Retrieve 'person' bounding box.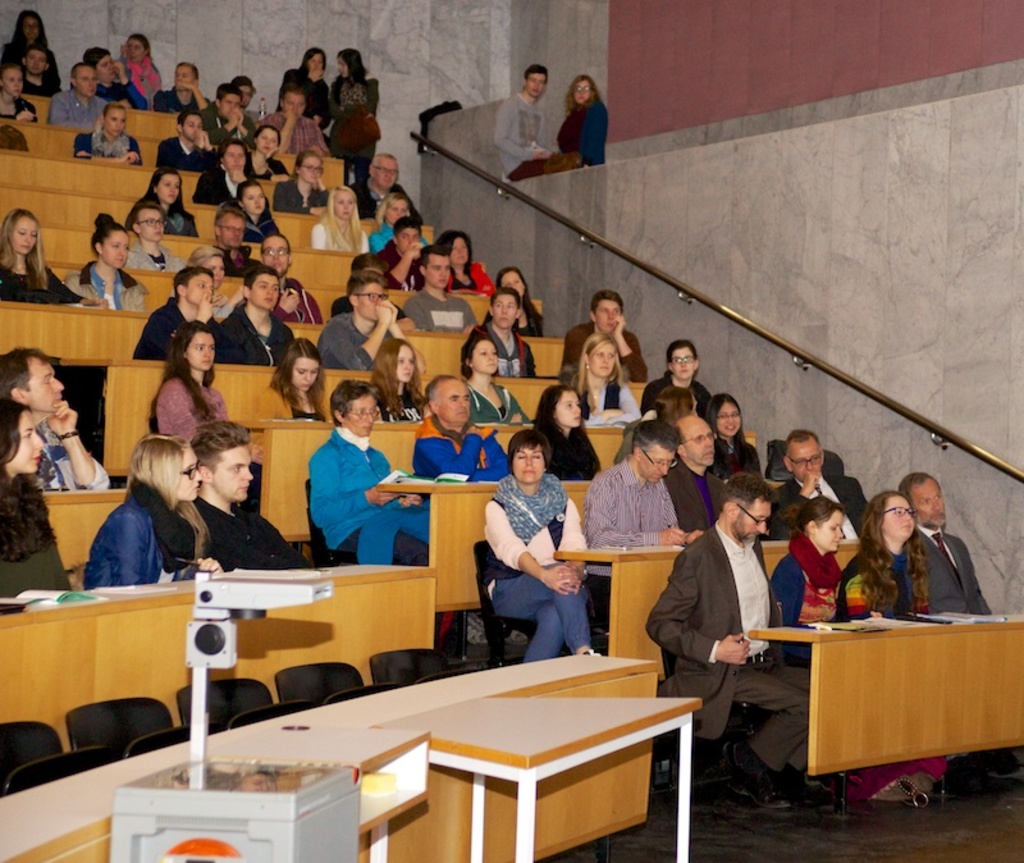
Bounding box: {"left": 681, "top": 396, "right": 744, "bottom": 539}.
